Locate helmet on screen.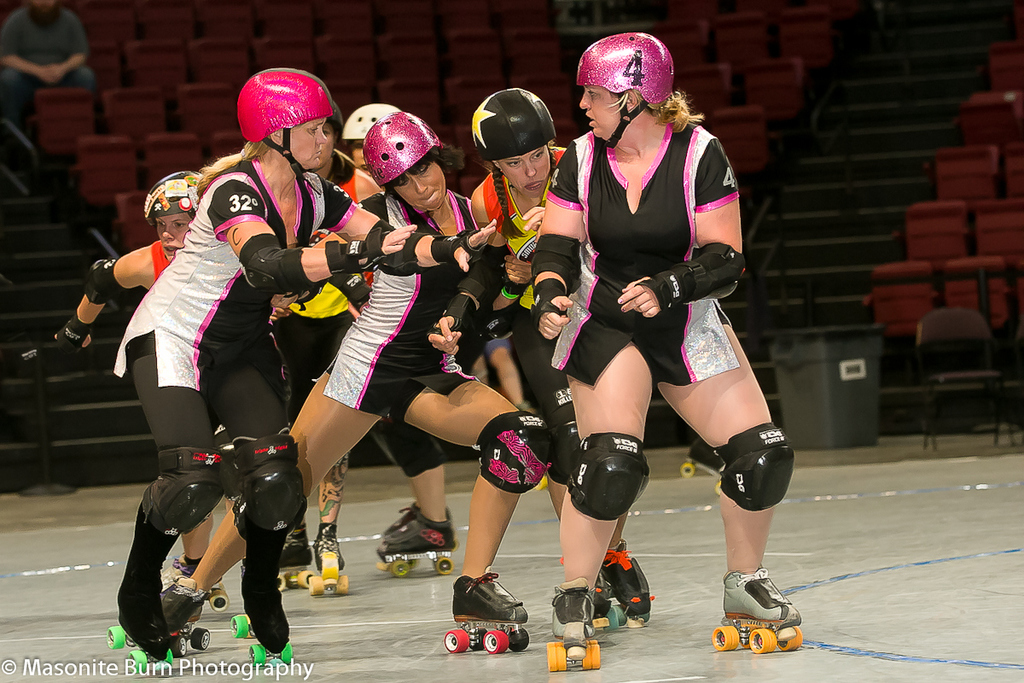
On screen at [339, 99, 395, 156].
